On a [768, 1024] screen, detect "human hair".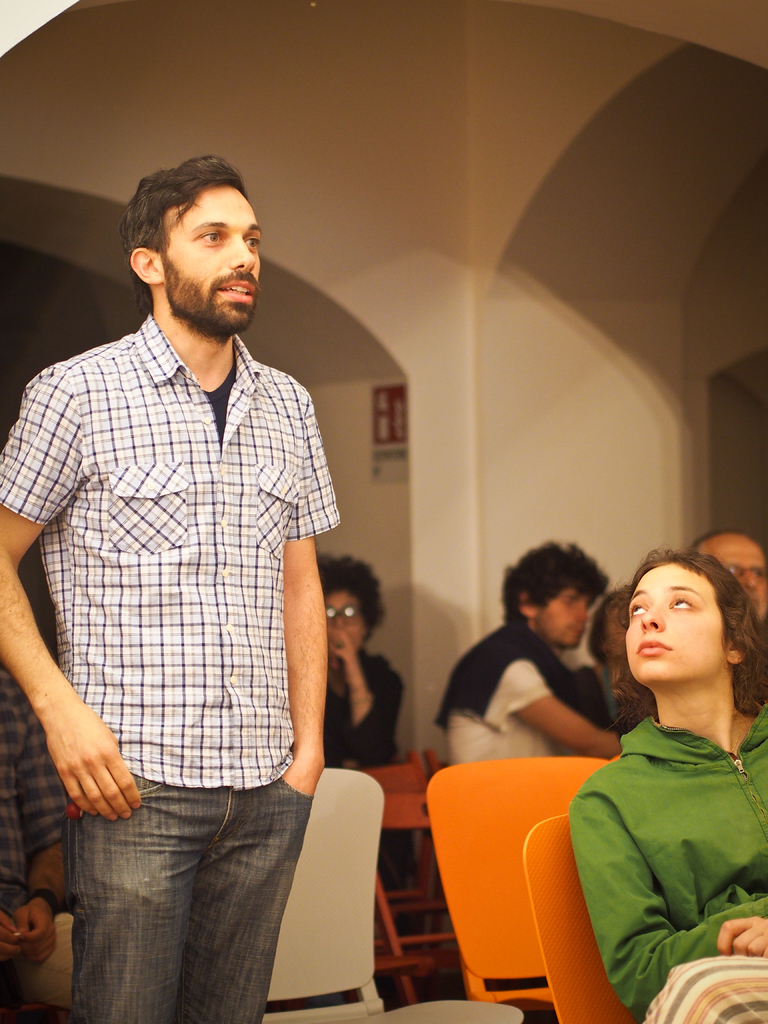
691:533:717:564.
